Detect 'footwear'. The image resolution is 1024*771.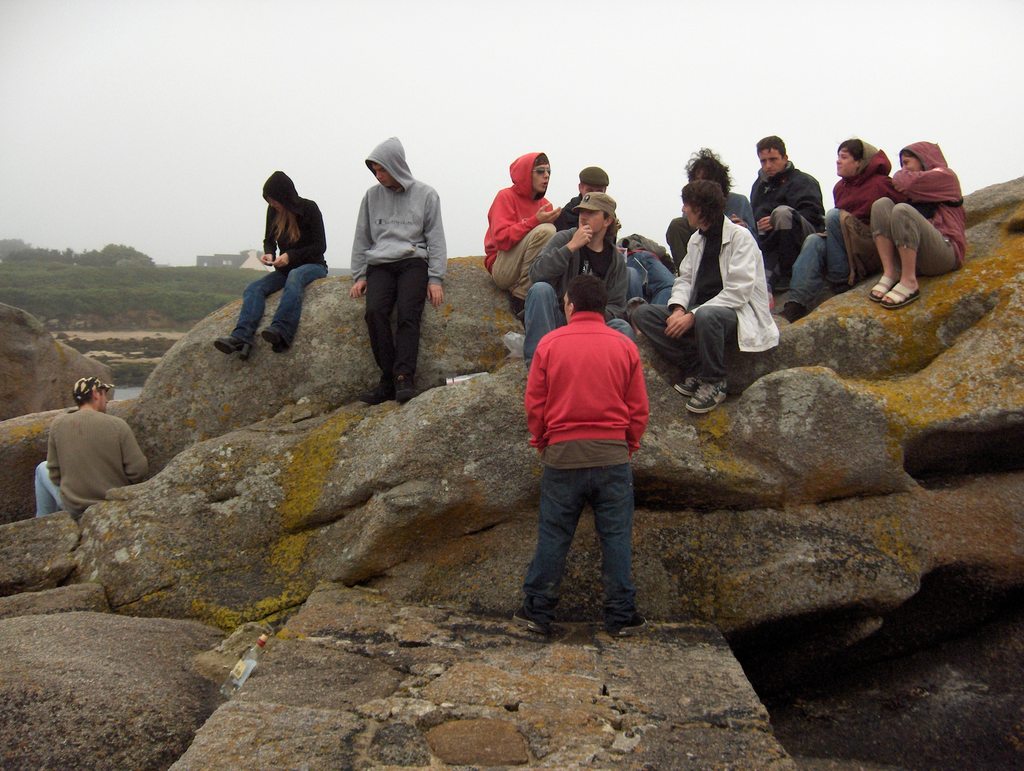
<bbox>670, 372, 708, 402</bbox>.
